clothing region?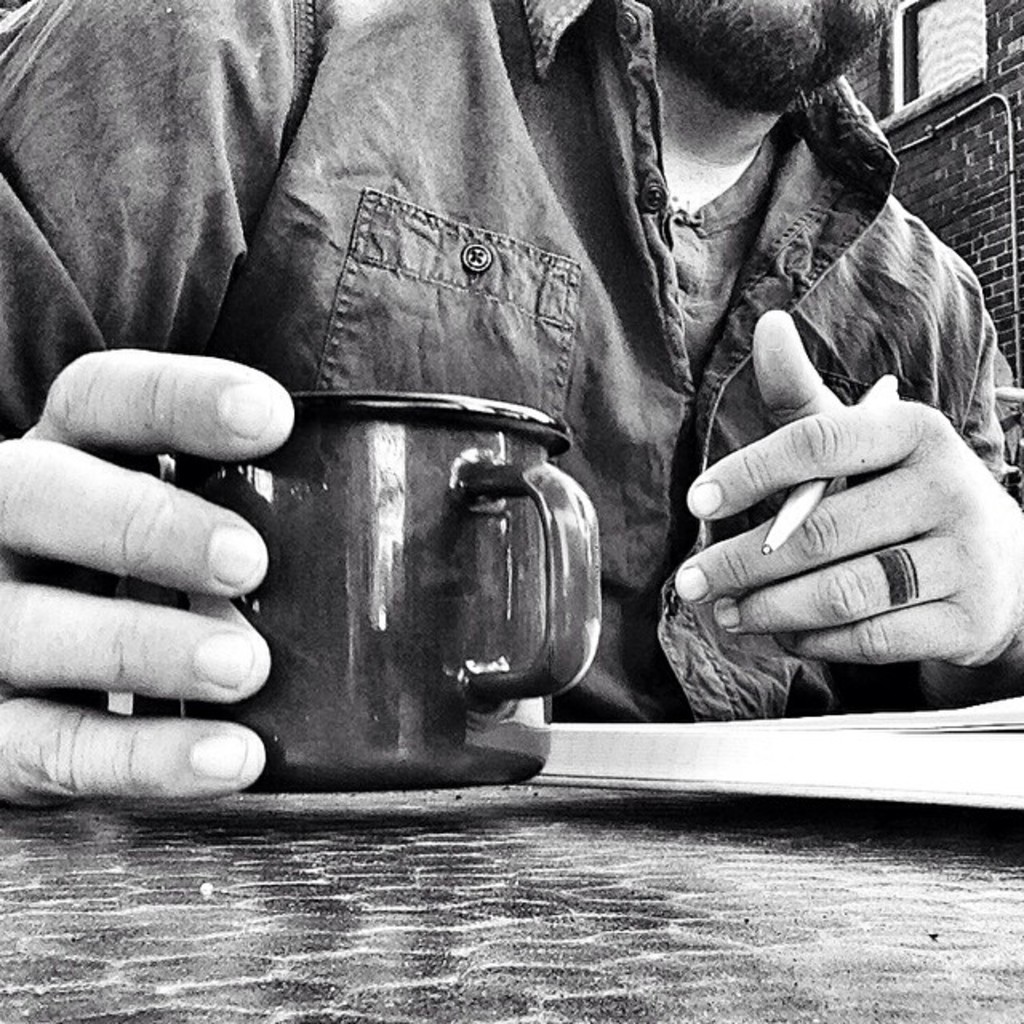
left=67, top=0, right=950, bottom=816
